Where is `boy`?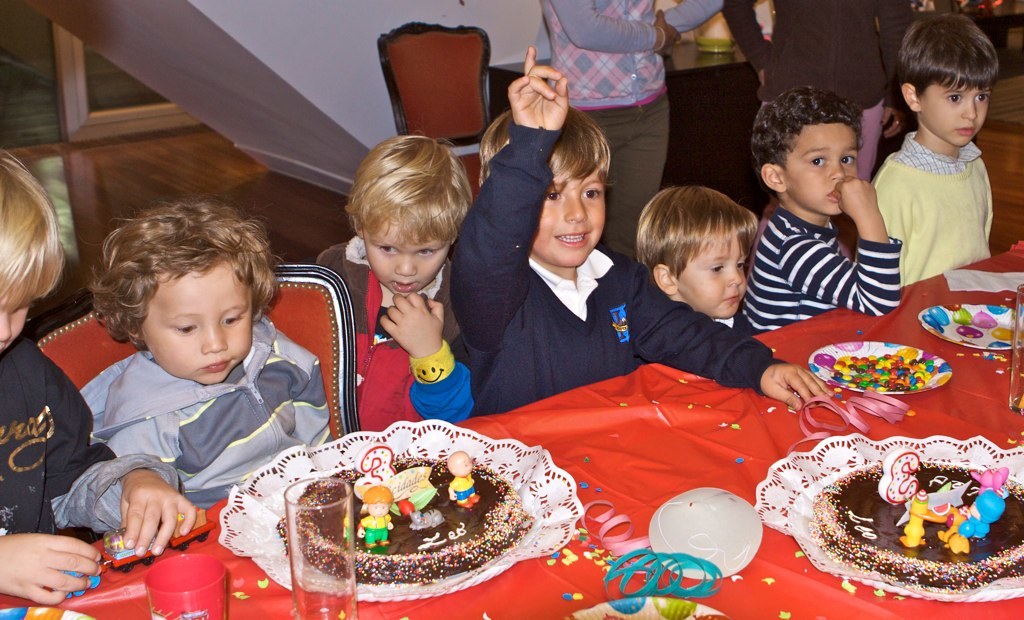
0,145,206,619.
